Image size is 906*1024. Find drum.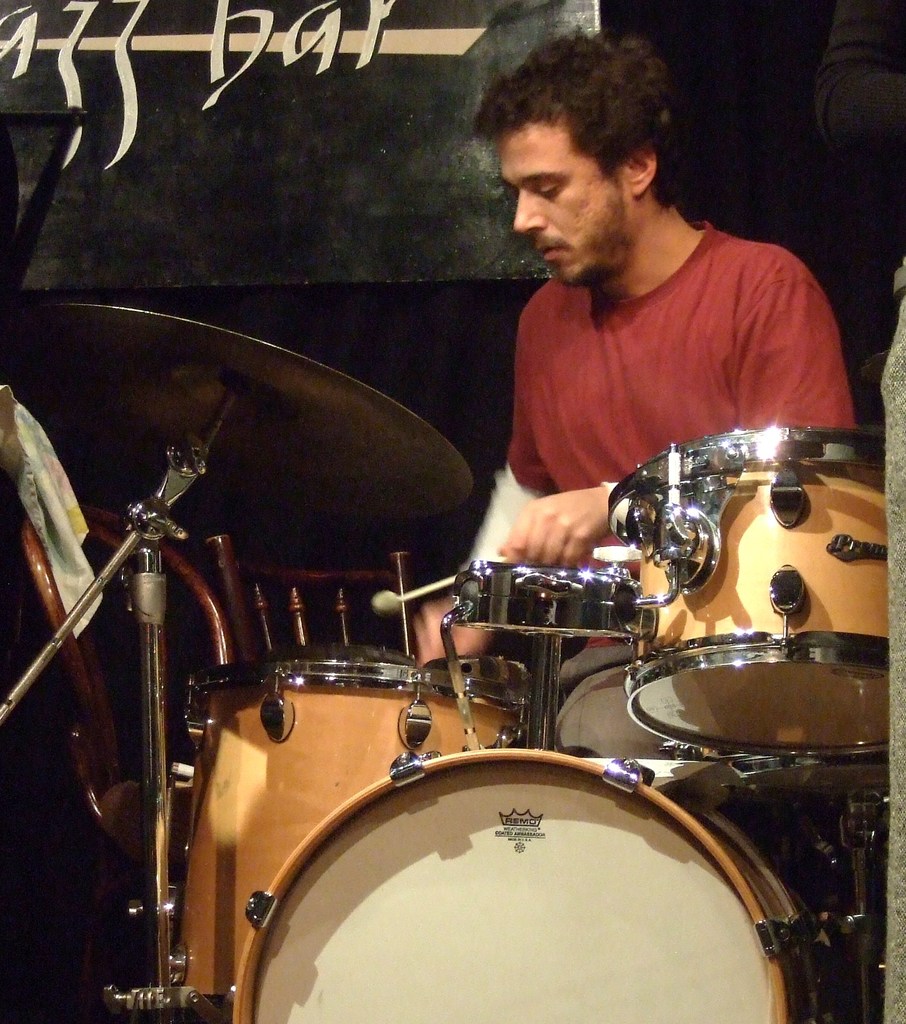
615/422/886/772.
